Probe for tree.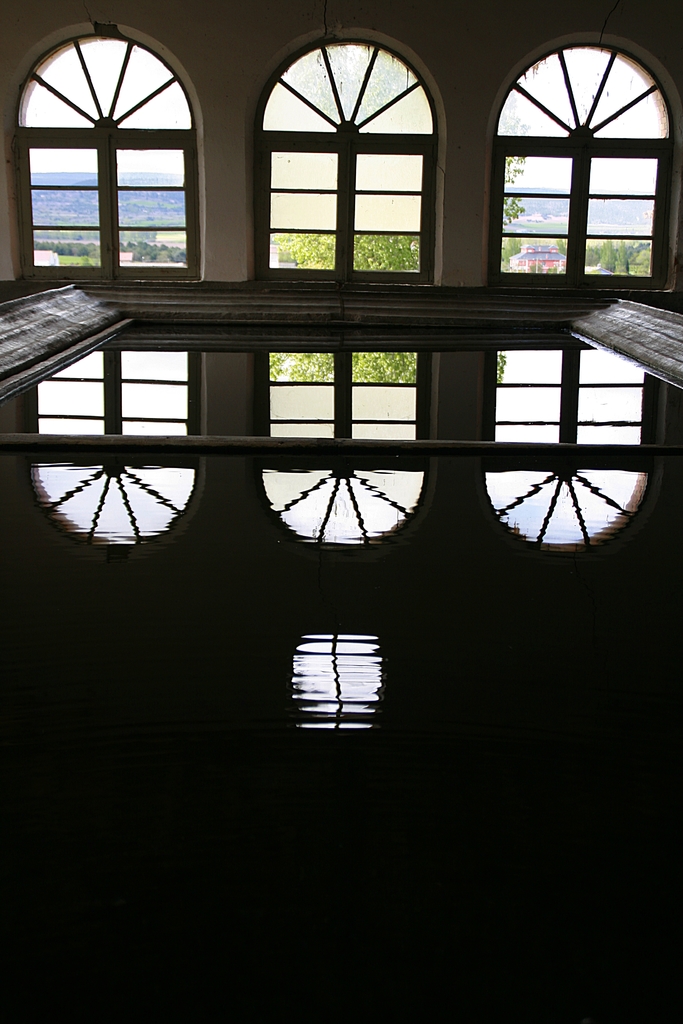
Probe result: x1=493 y1=122 x2=533 y2=269.
